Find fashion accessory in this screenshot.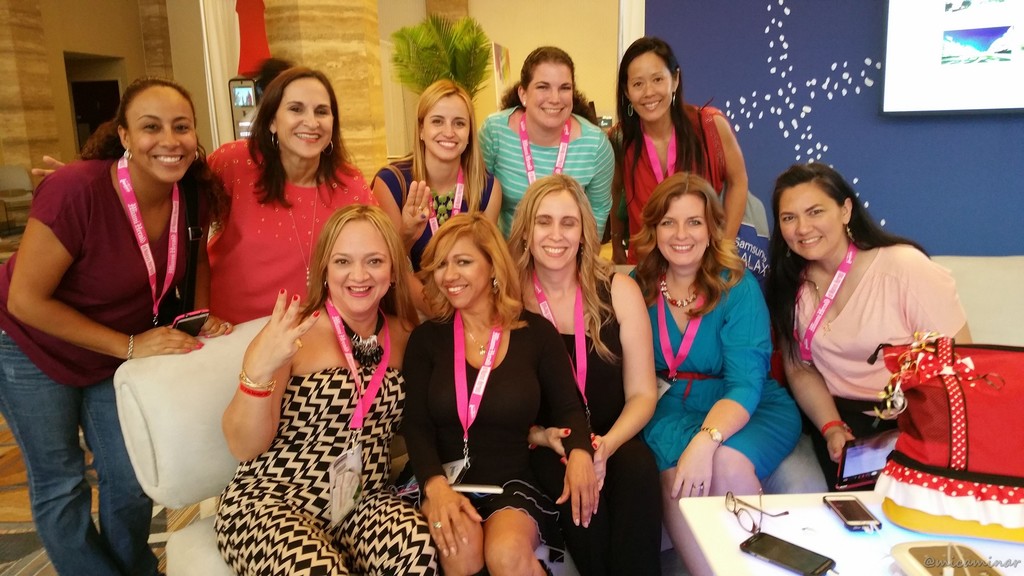
The bounding box for fashion accessory is [662, 280, 700, 311].
